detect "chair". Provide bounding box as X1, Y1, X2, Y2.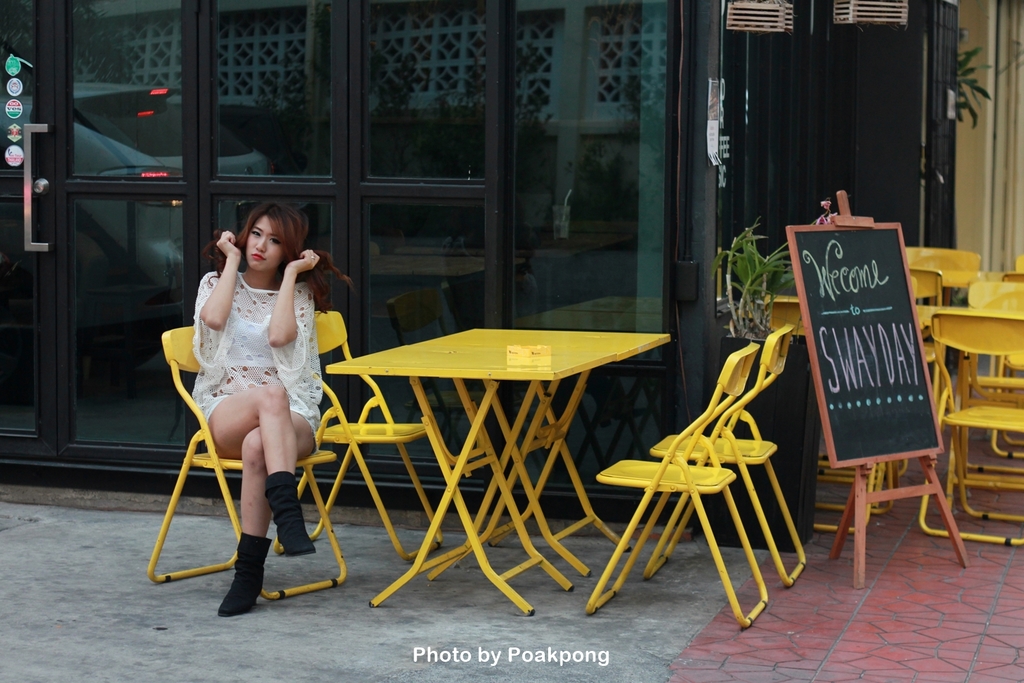
952, 279, 1023, 488.
